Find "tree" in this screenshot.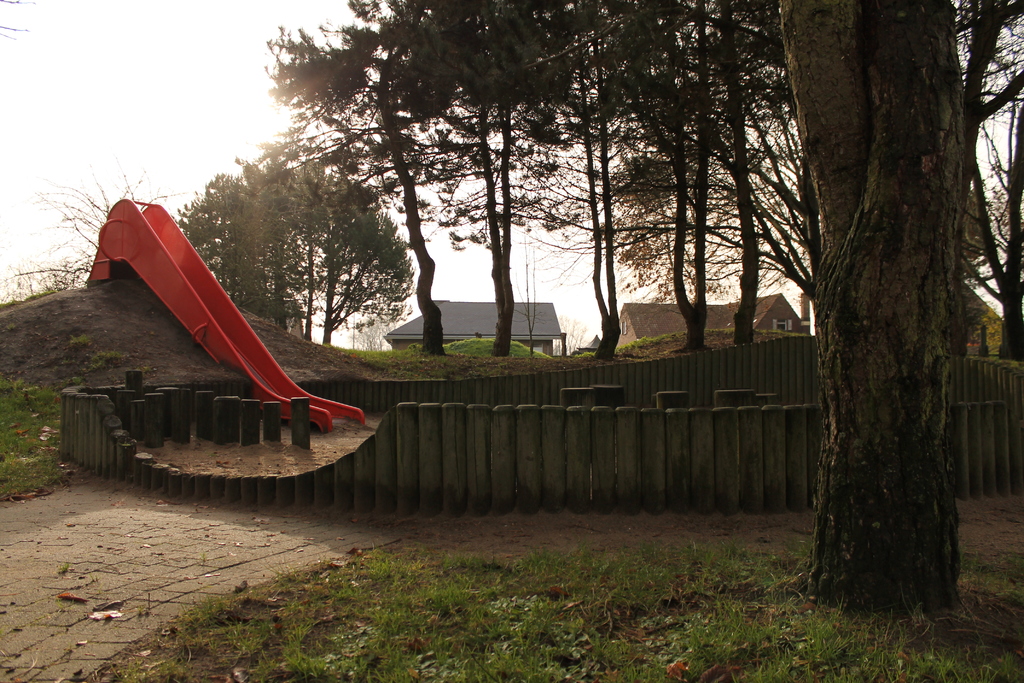
The bounding box for "tree" is bbox(515, 0, 650, 337).
